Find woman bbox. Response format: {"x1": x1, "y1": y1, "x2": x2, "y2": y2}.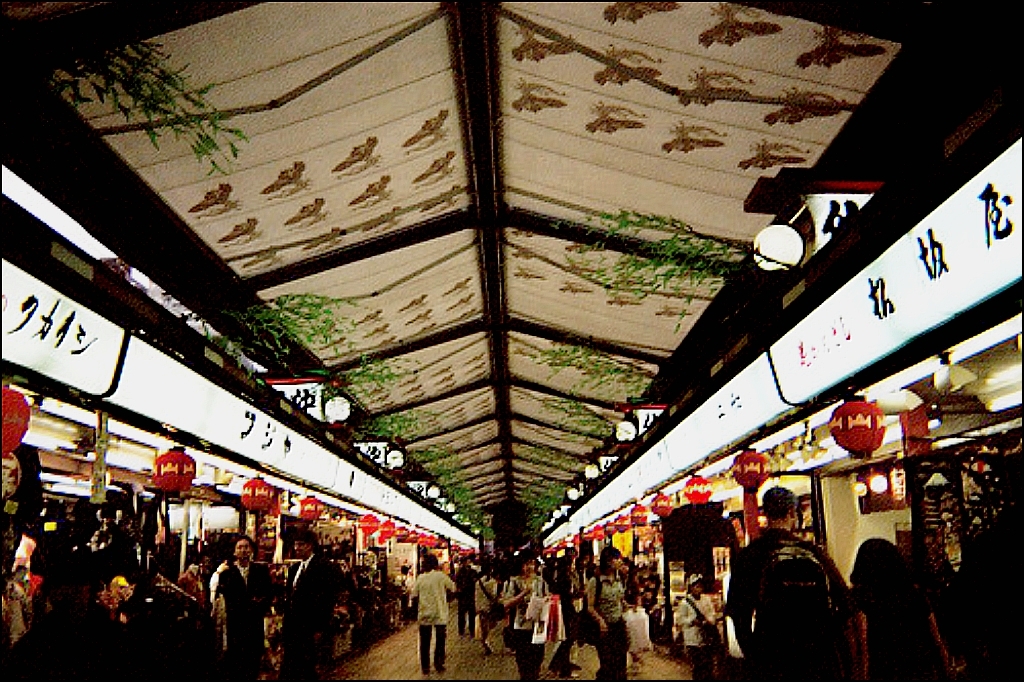
{"x1": 844, "y1": 537, "x2": 954, "y2": 681}.
